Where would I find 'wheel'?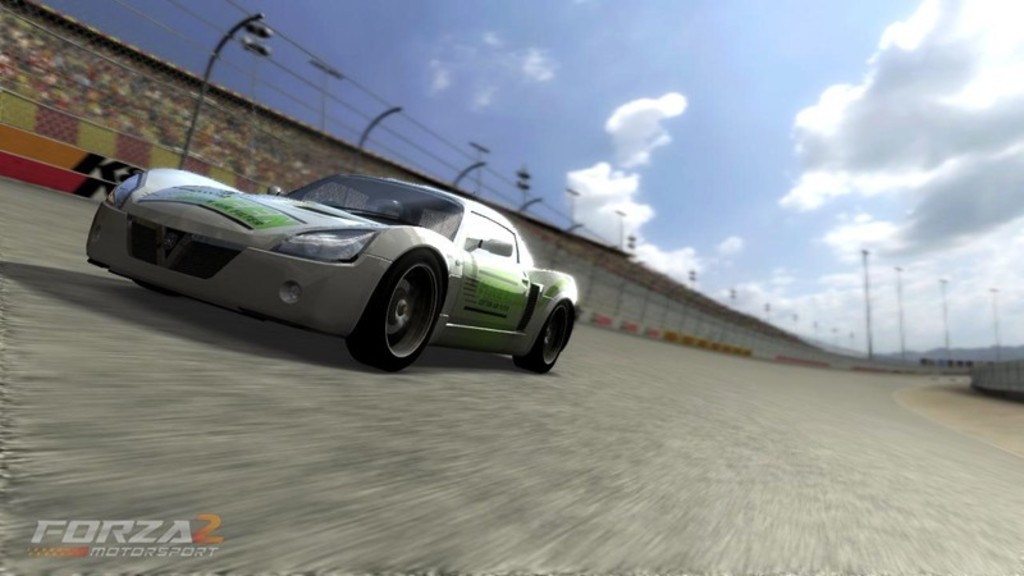
At locate(342, 248, 442, 364).
